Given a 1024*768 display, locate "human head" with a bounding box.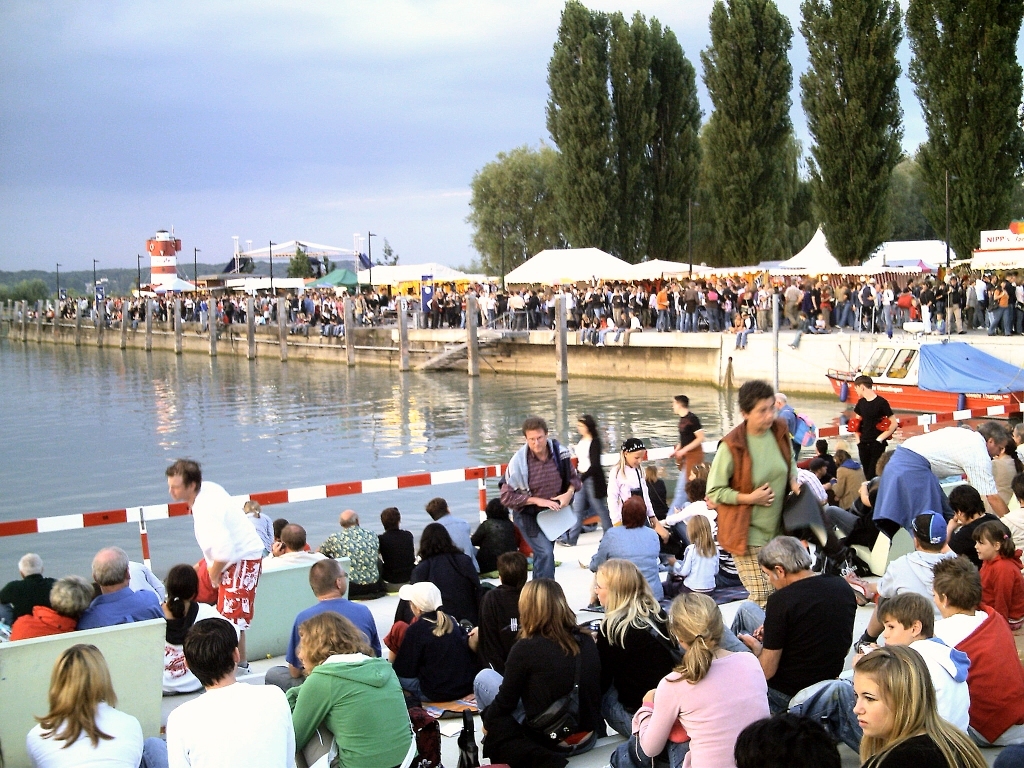
Located: rect(835, 445, 850, 464).
